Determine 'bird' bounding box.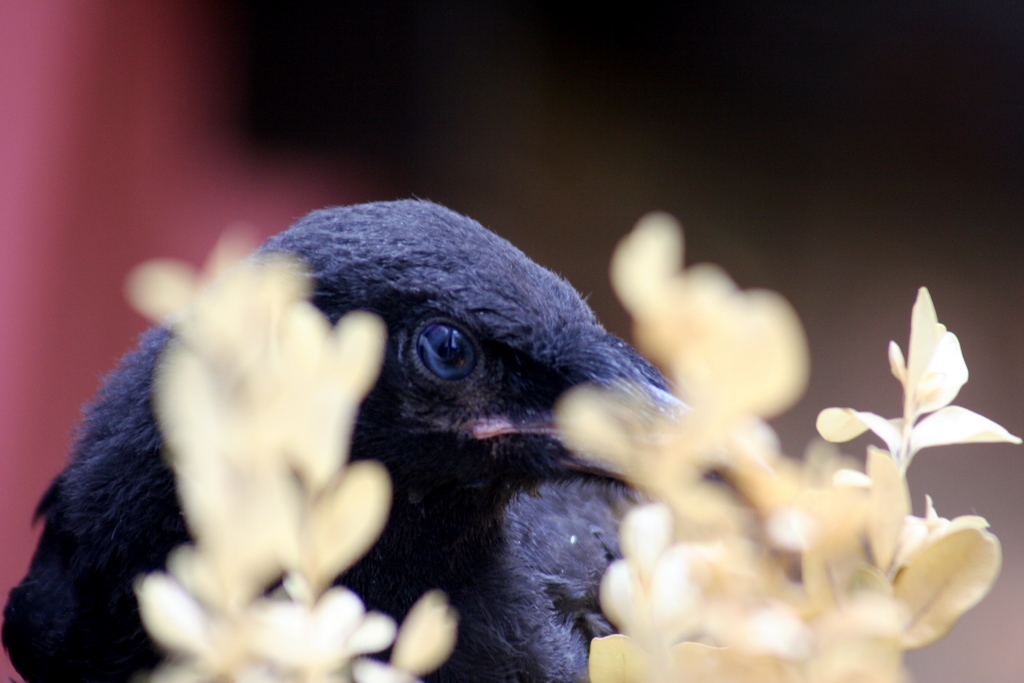
Determined: (x1=0, y1=188, x2=757, y2=682).
